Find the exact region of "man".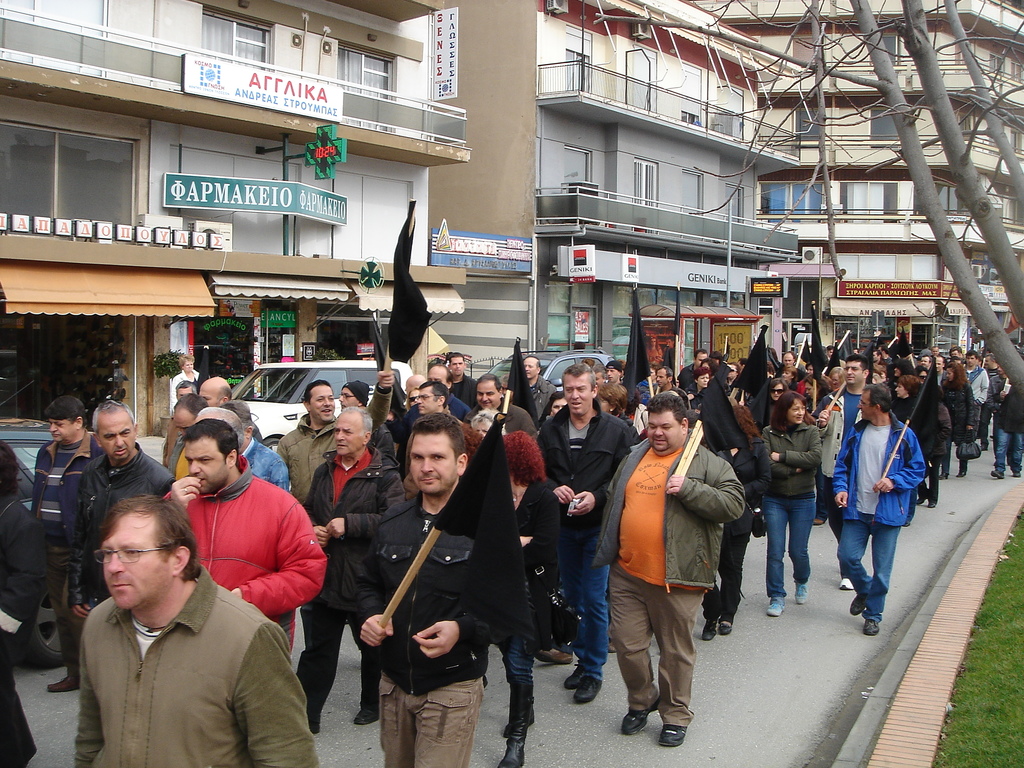
Exact region: <region>940, 362, 941, 381</region>.
